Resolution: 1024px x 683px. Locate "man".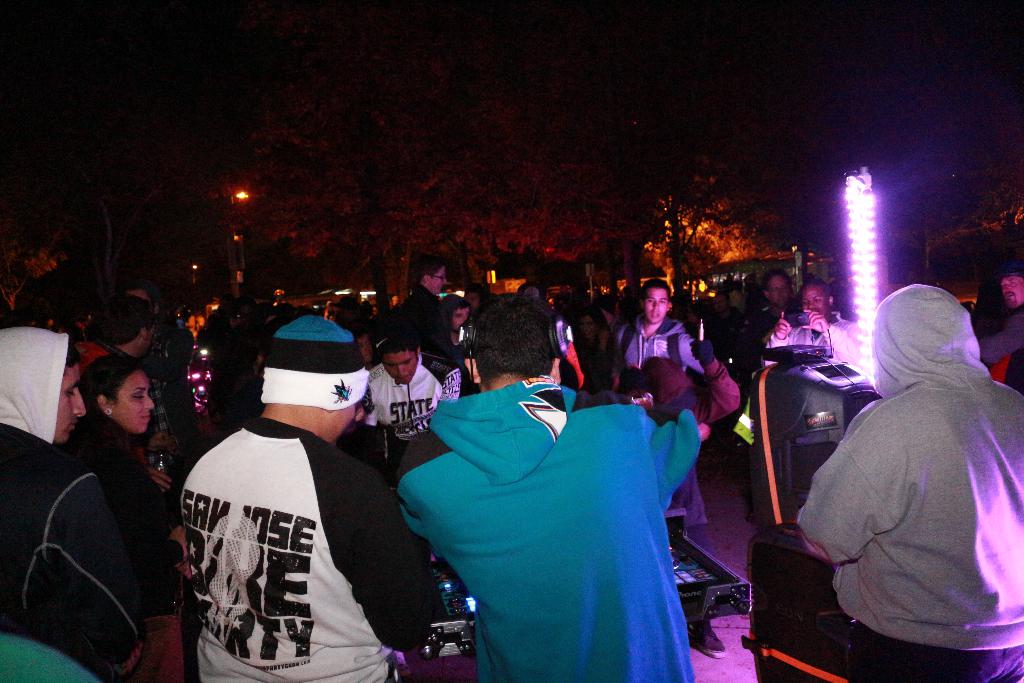
[0,324,167,682].
